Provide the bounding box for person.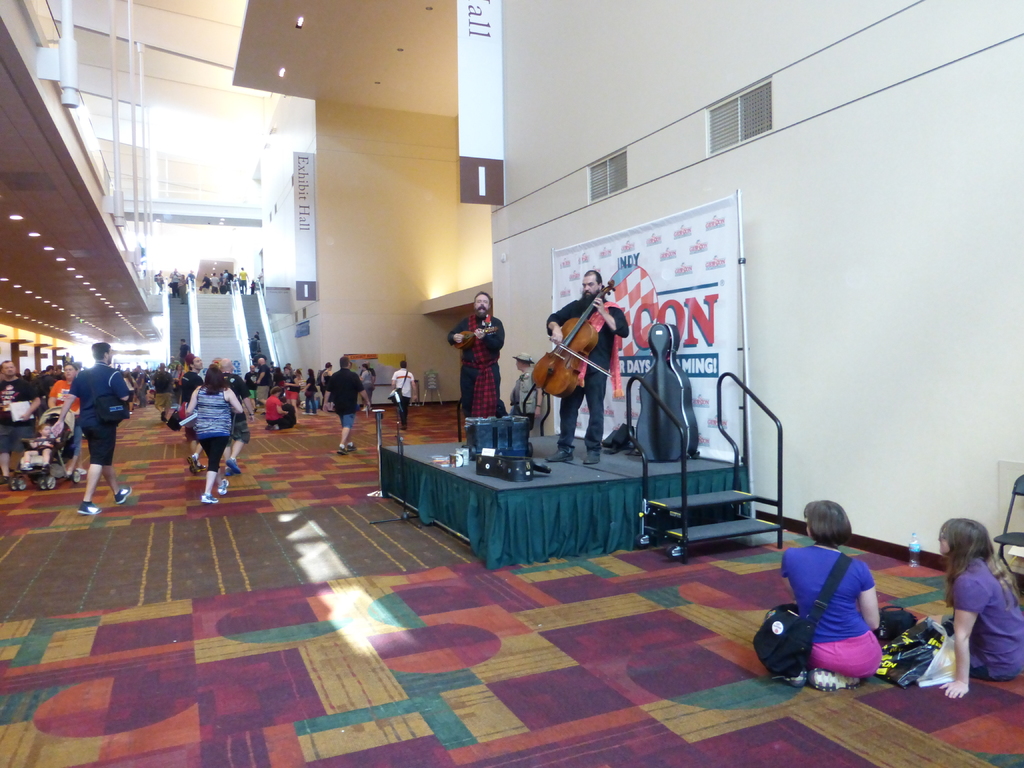
<bbox>921, 504, 1023, 698</bbox>.
